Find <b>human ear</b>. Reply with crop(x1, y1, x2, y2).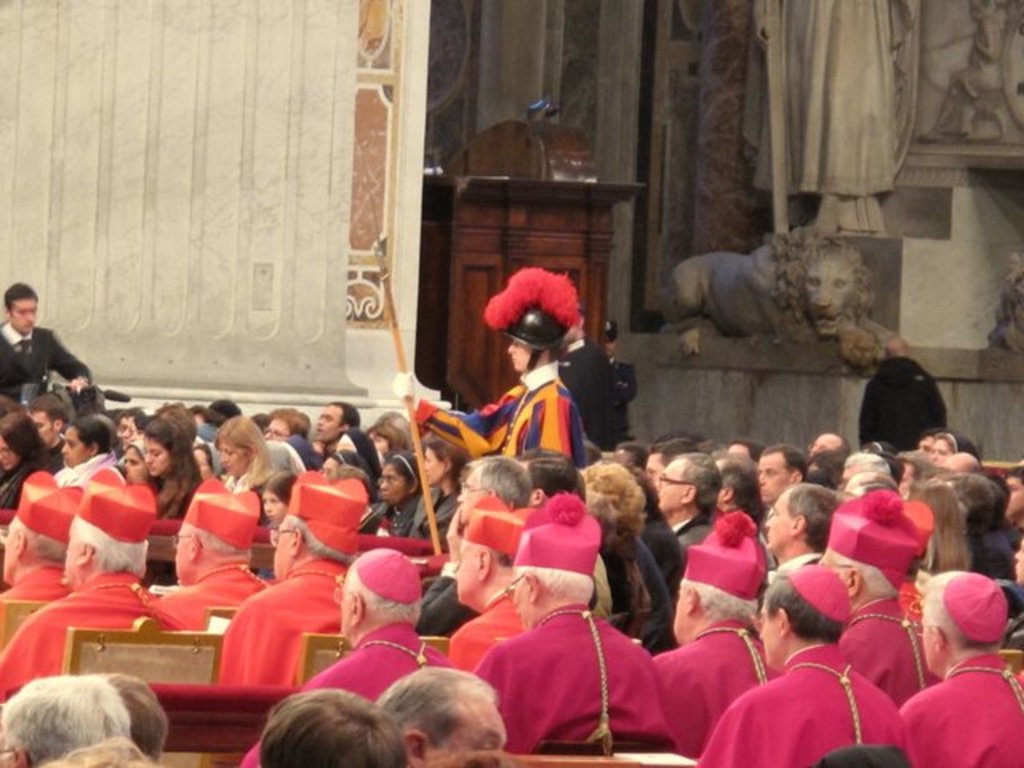
crop(680, 482, 696, 499).
